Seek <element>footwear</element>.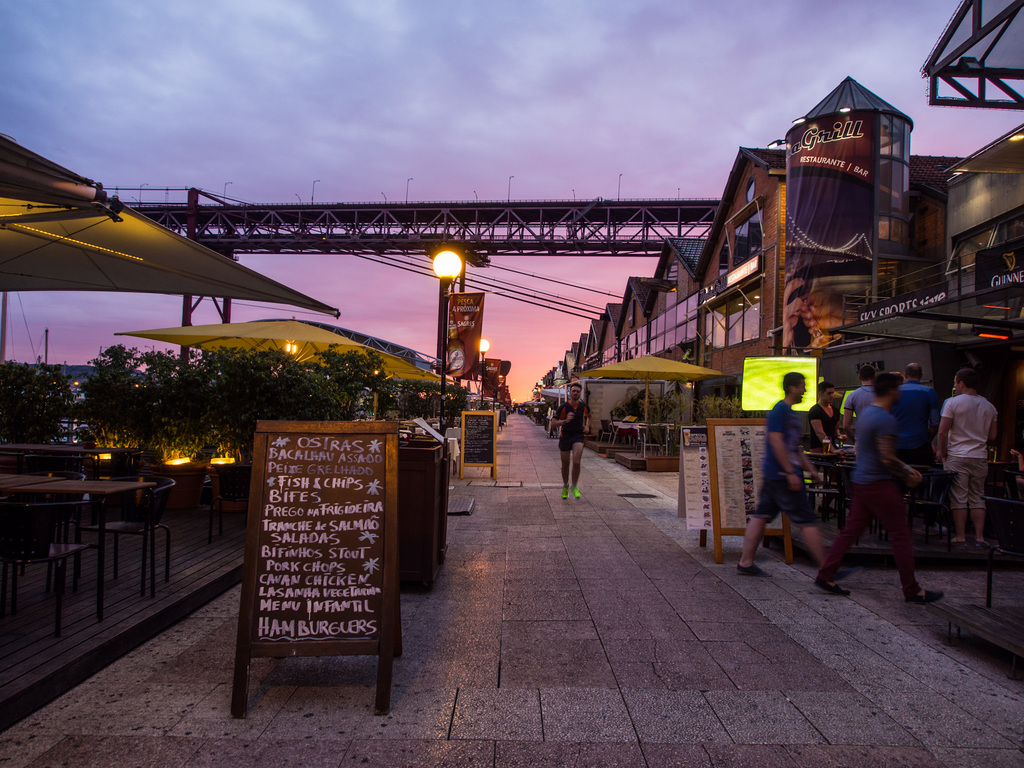
pyautogui.locateOnScreen(816, 580, 851, 597).
